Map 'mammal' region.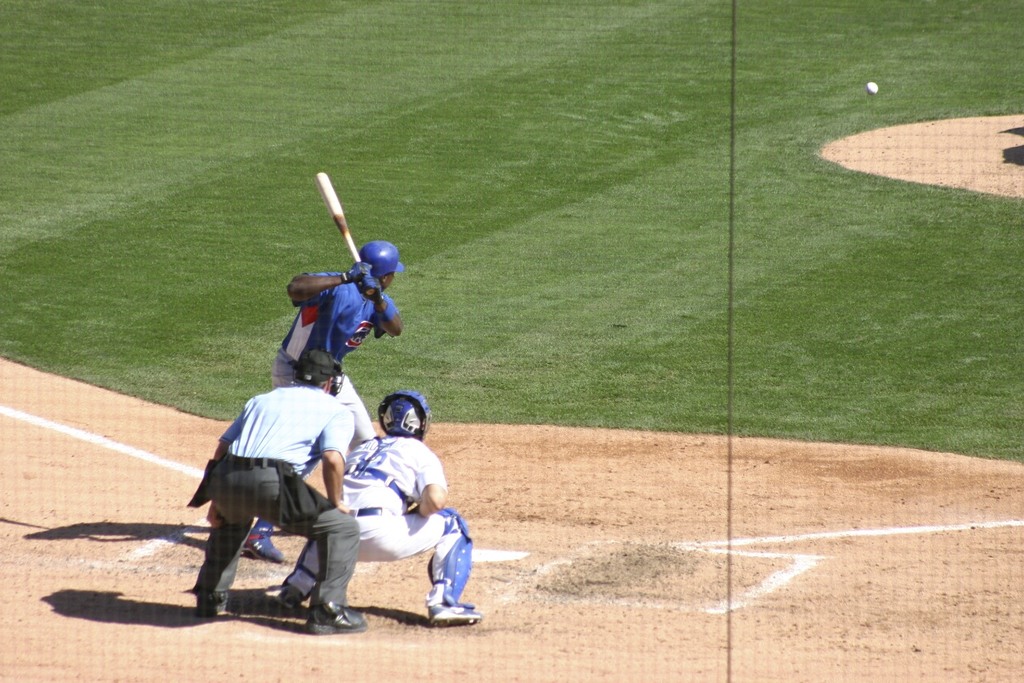
Mapped to BBox(236, 241, 403, 559).
